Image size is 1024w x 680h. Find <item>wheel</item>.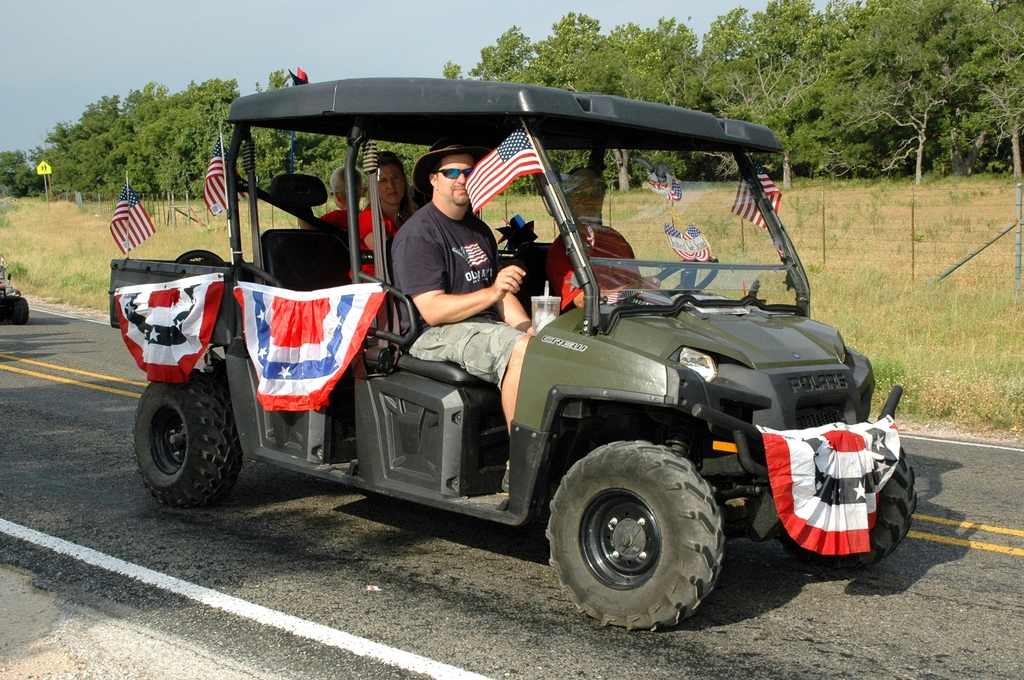
x1=764, y1=448, x2=915, y2=579.
